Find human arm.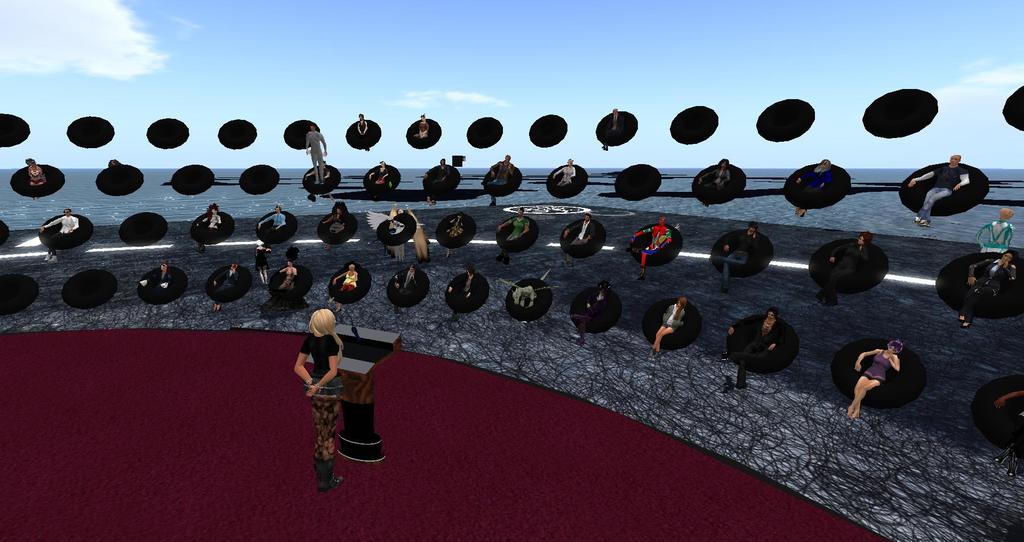
[left=568, top=166, right=578, bottom=178].
